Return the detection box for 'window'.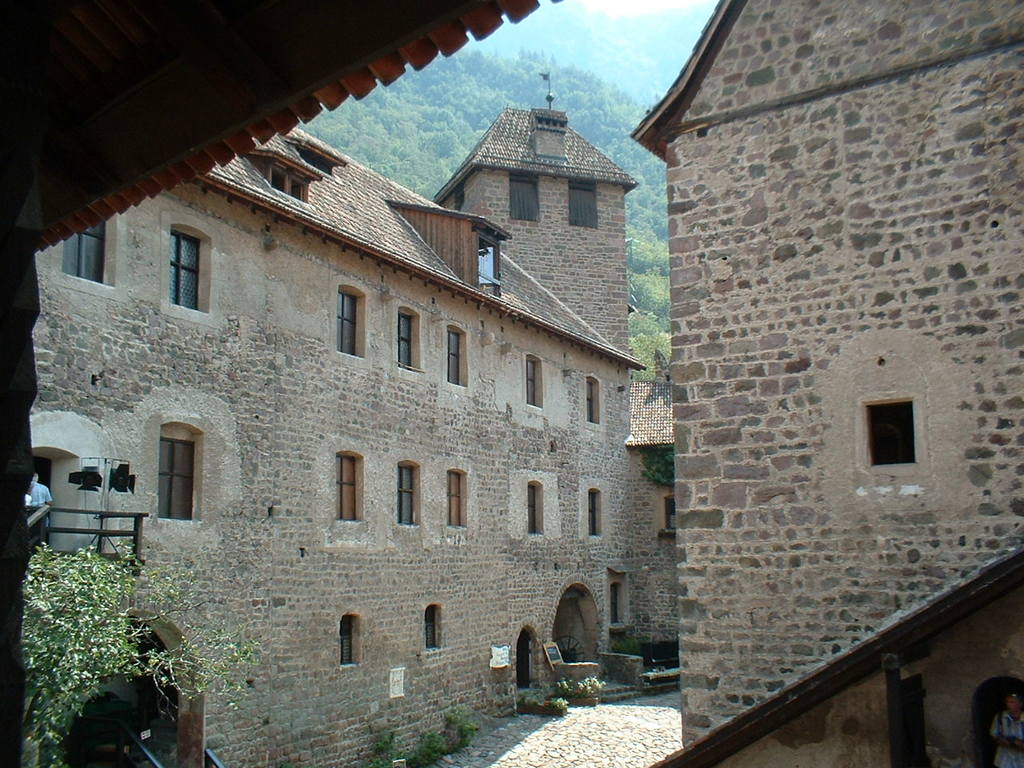
[508,170,542,222].
